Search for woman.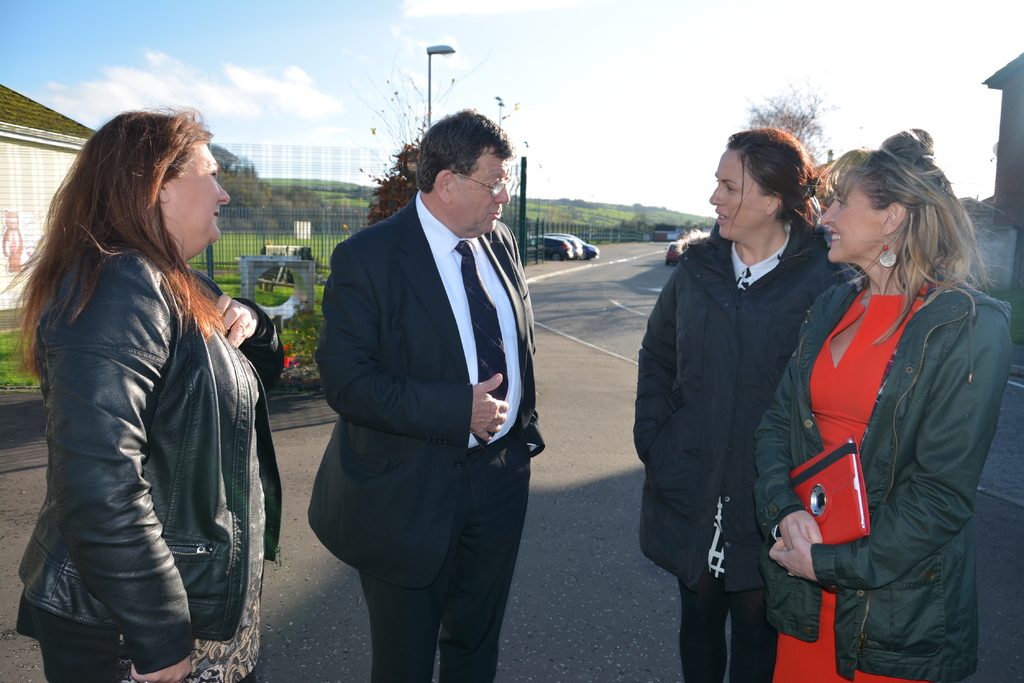
Found at pyautogui.locateOnScreen(0, 105, 287, 682).
